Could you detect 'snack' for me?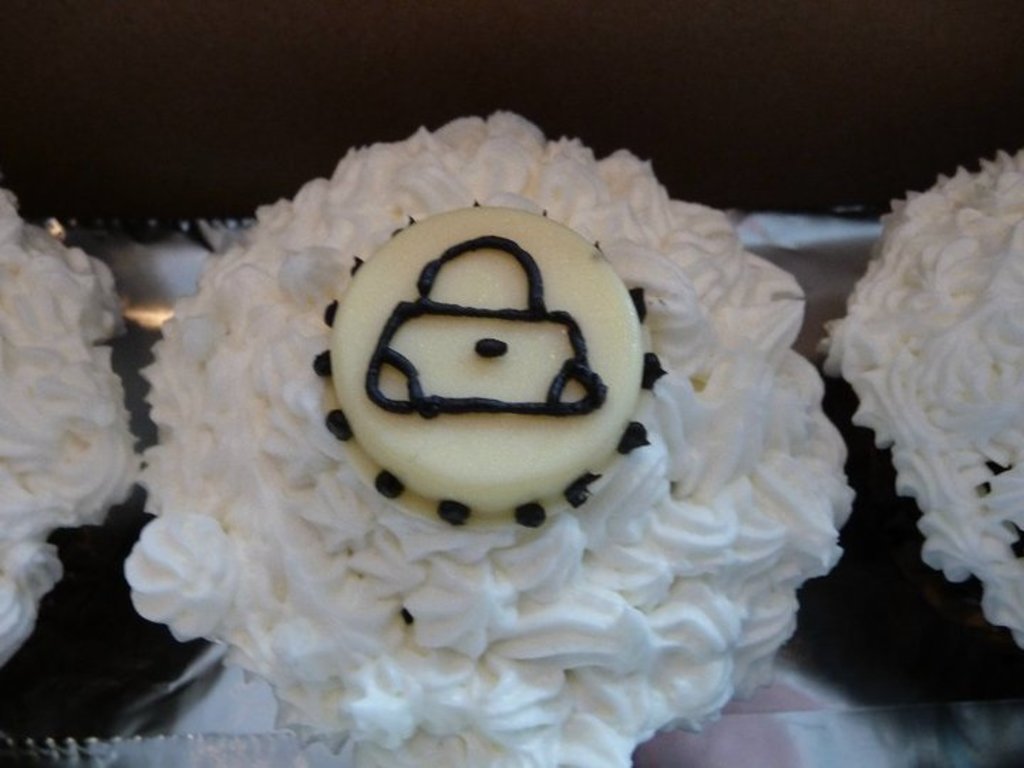
Detection result: detection(121, 110, 853, 767).
